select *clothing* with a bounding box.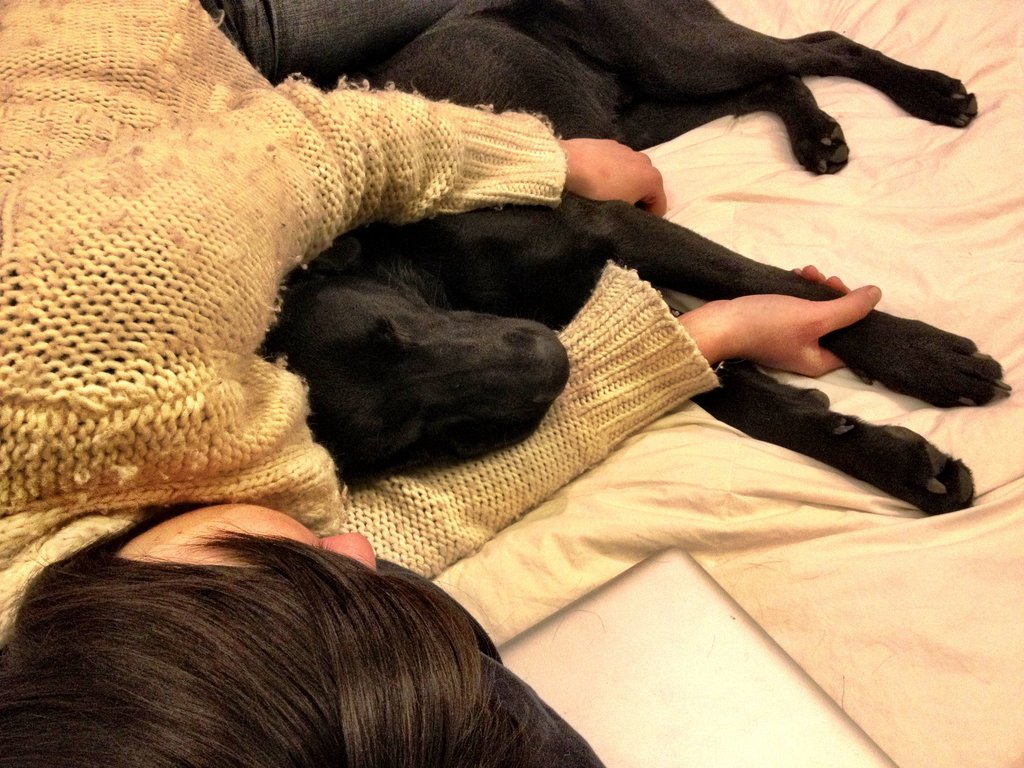
(x1=0, y1=0, x2=717, y2=655).
